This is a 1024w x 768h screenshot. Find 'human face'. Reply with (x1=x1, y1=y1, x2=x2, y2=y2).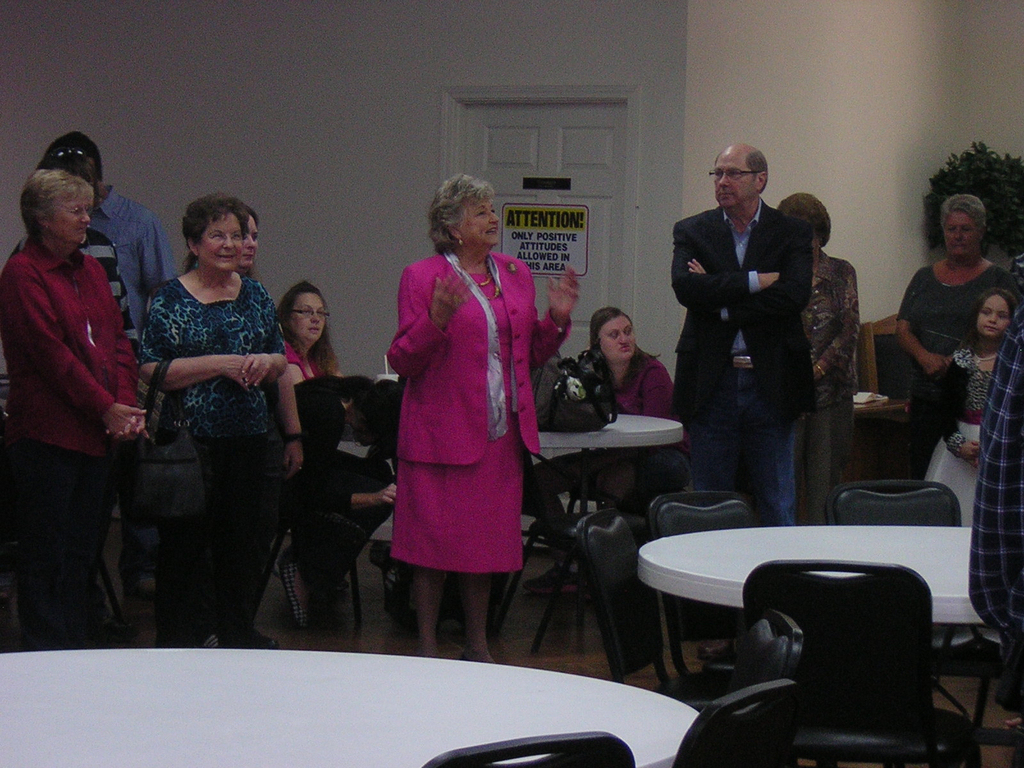
(x1=977, y1=297, x2=1005, y2=342).
